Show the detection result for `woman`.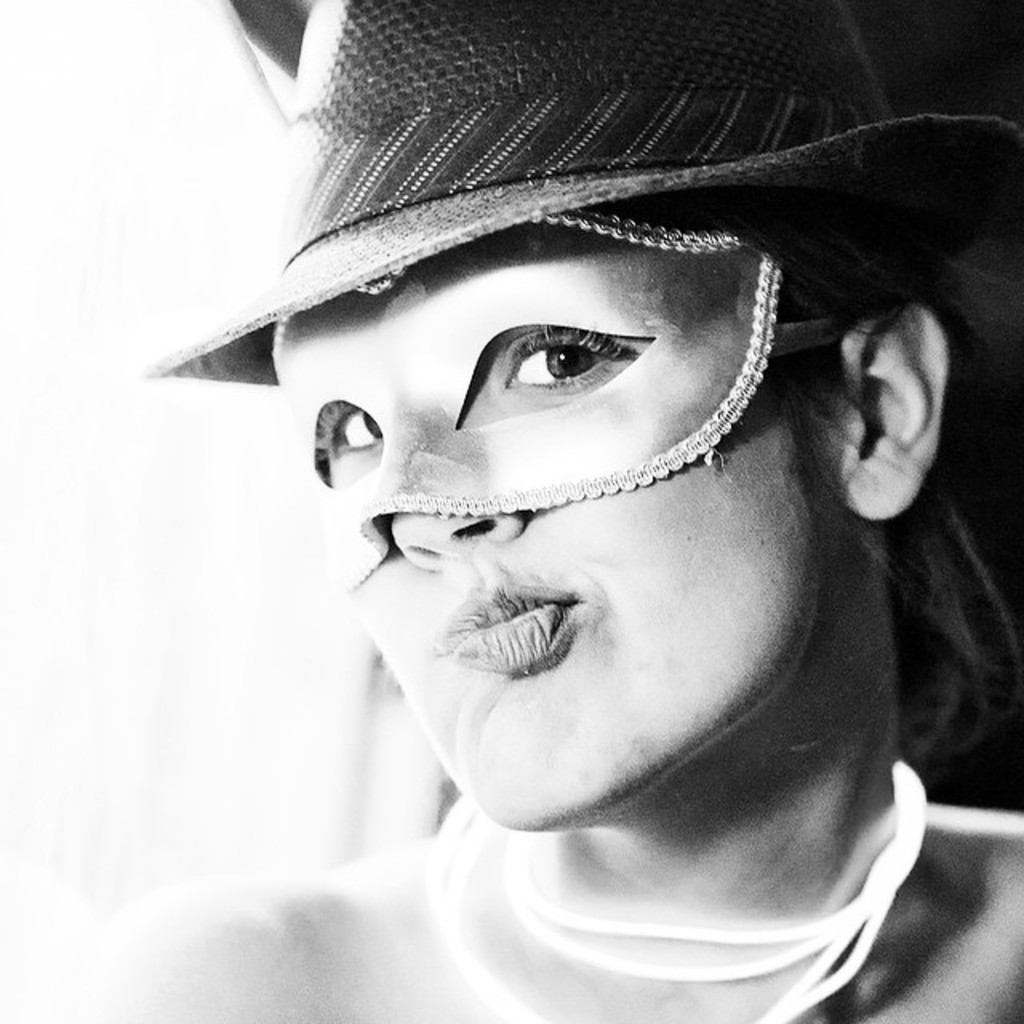
<region>51, 46, 1023, 1022</region>.
